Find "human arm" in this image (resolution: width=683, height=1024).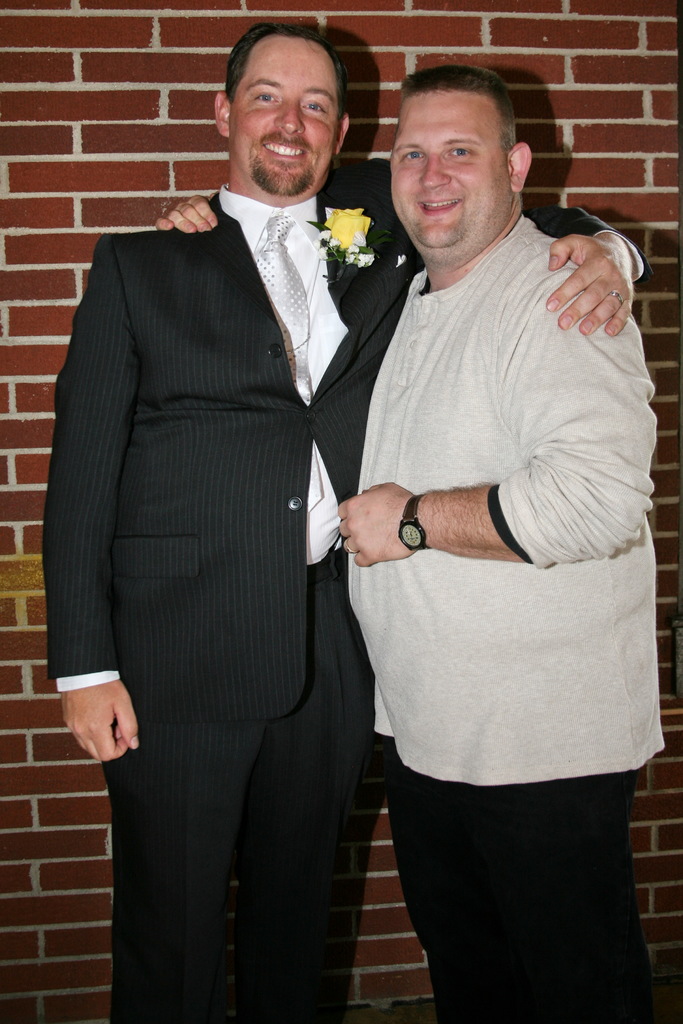
[336,260,650,573].
